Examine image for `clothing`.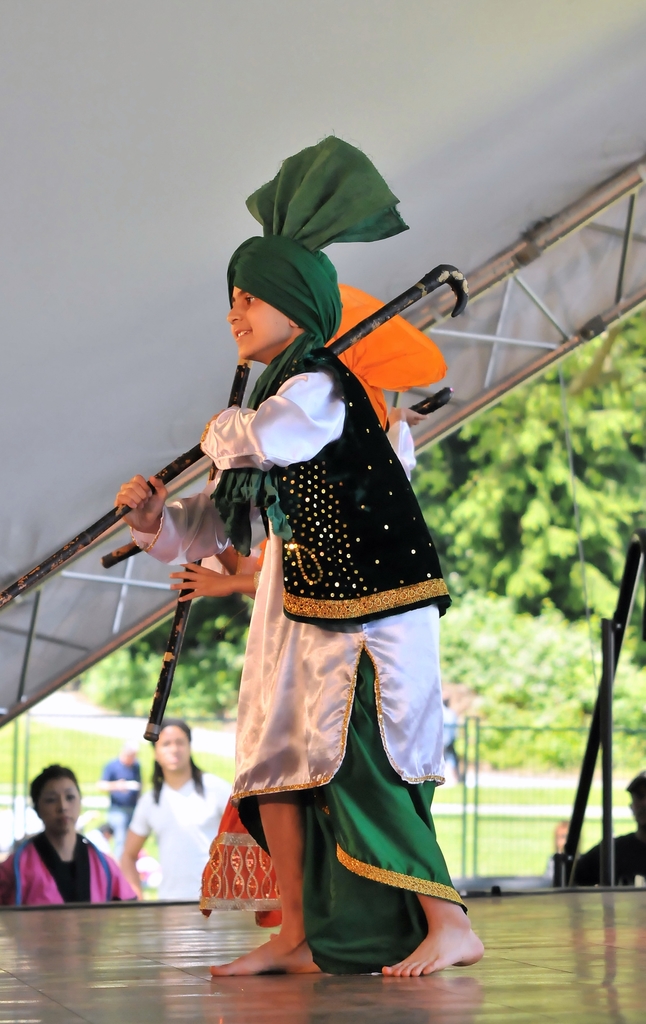
Examination result: bbox=[131, 342, 467, 973].
